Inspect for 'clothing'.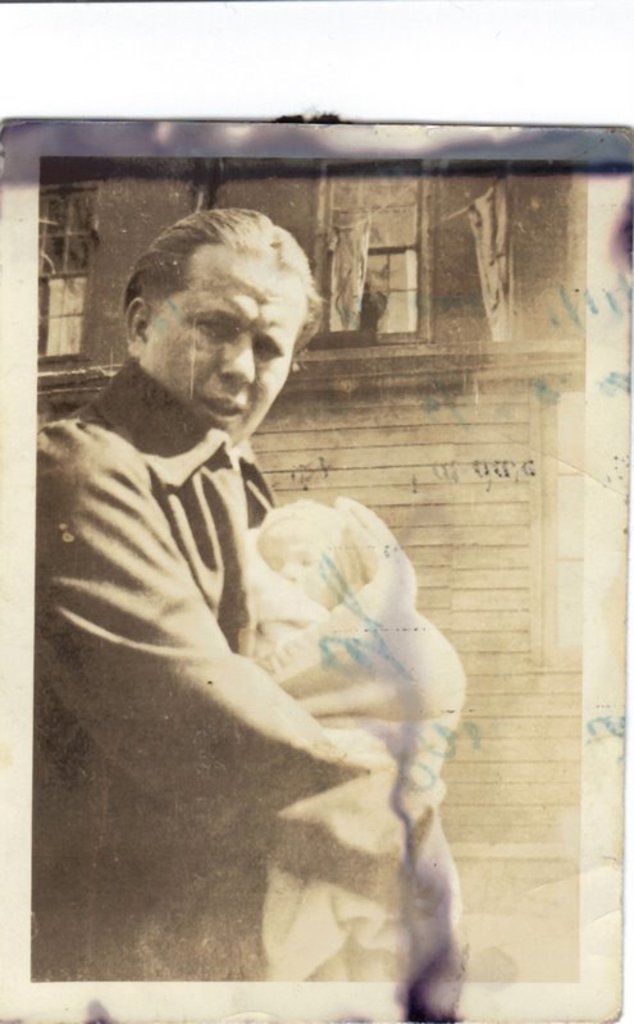
Inspection: x1=49 y1=312 x2=360 y2=837.
